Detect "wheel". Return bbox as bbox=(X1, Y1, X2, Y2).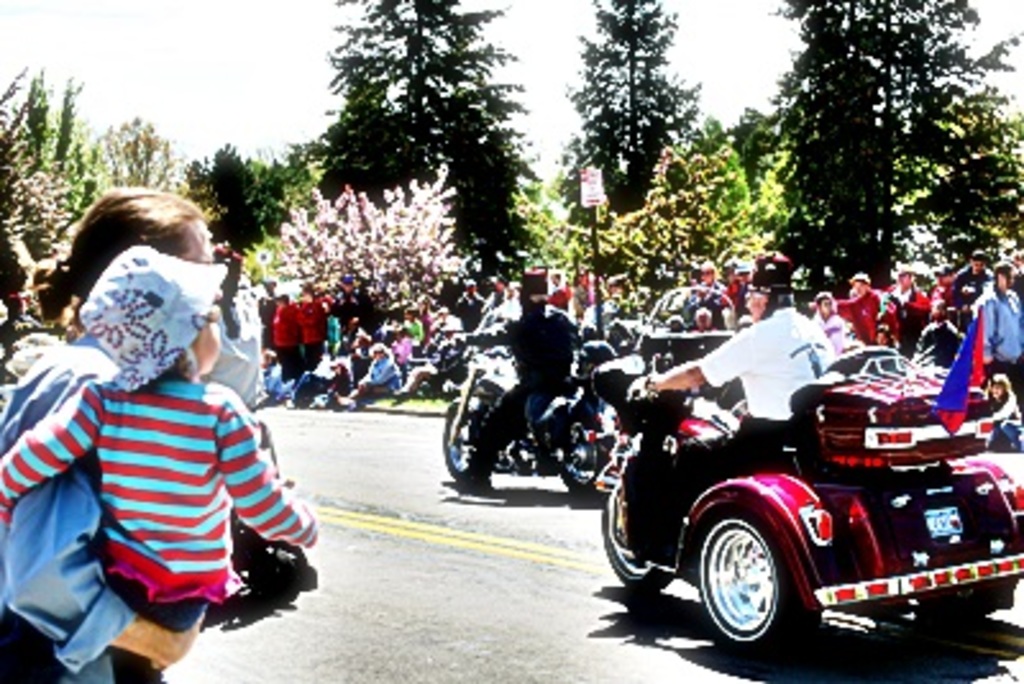
bbox=(596, 479, 673, 597).
